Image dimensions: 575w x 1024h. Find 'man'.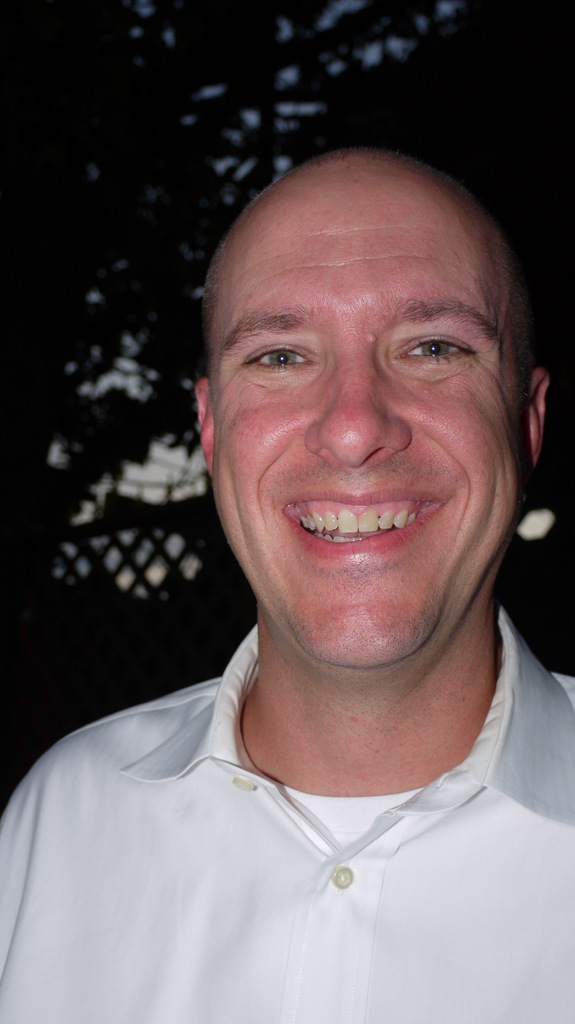
pyautogui.locateOnScreen(0, 138, 574, 1023).
